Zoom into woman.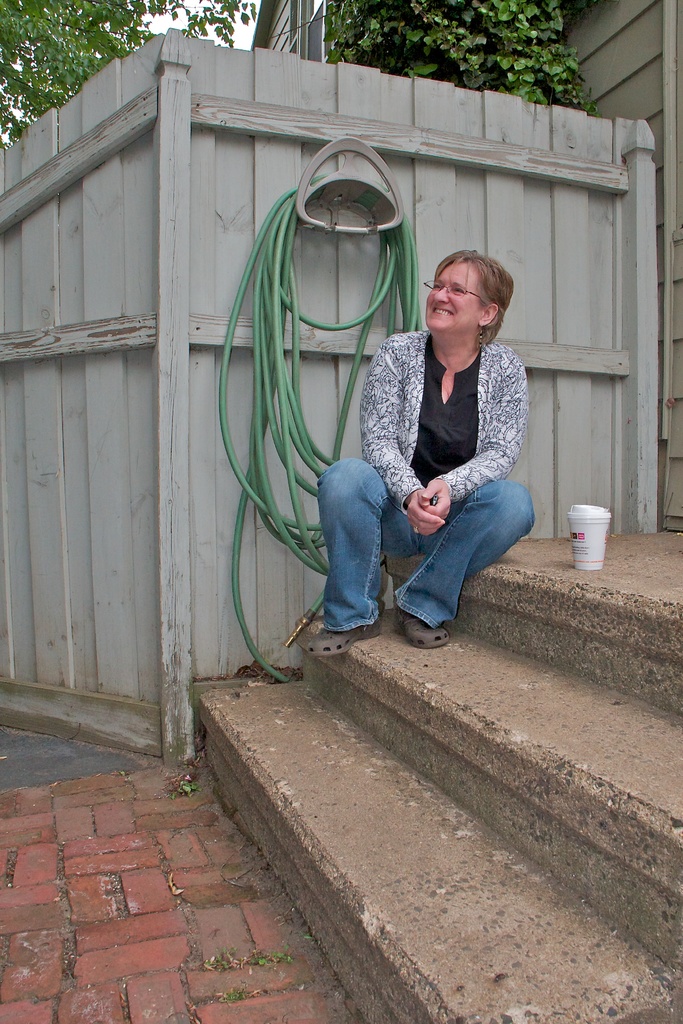
Zoom target: region(306, 246, 536, 657).
